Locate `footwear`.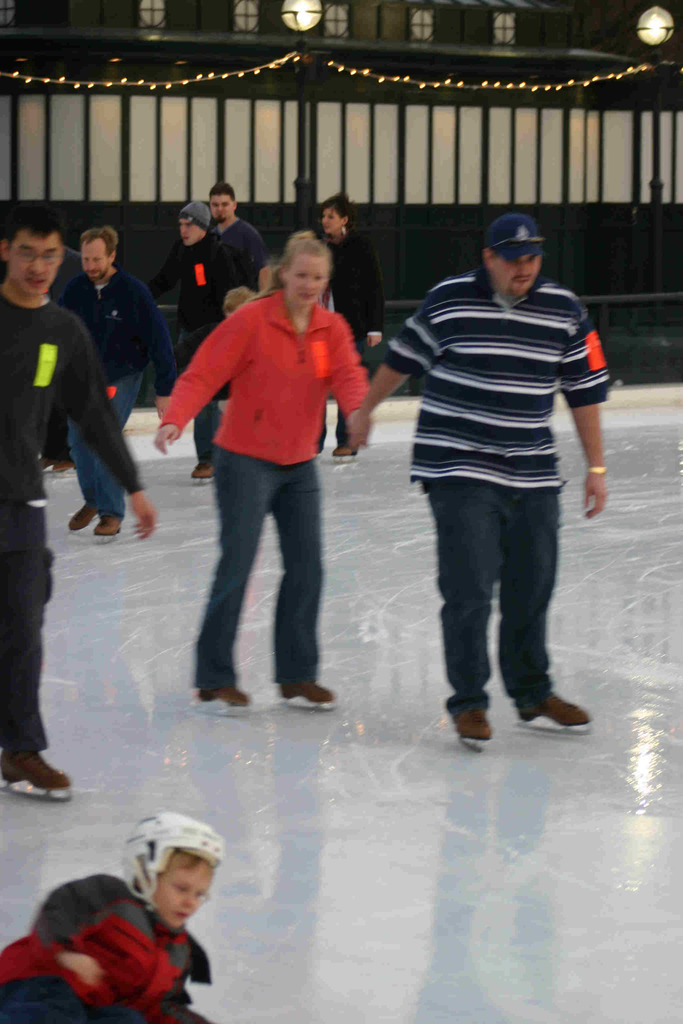
Bounding box: select_region(57, 455, 76, 471).
